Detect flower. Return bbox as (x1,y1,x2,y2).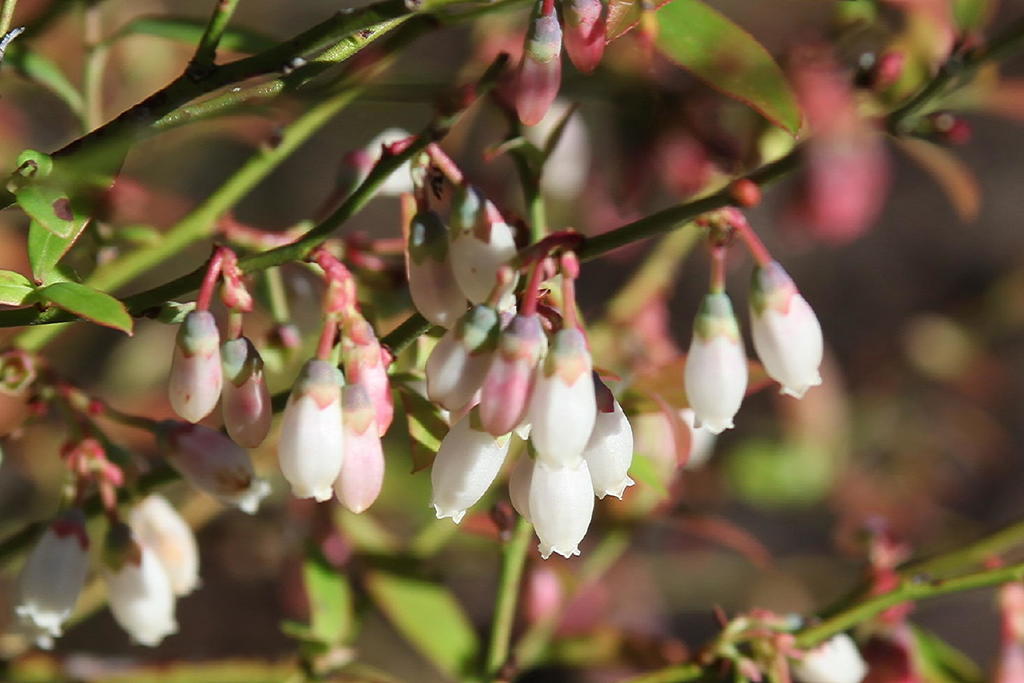
(99,523,167,647).
